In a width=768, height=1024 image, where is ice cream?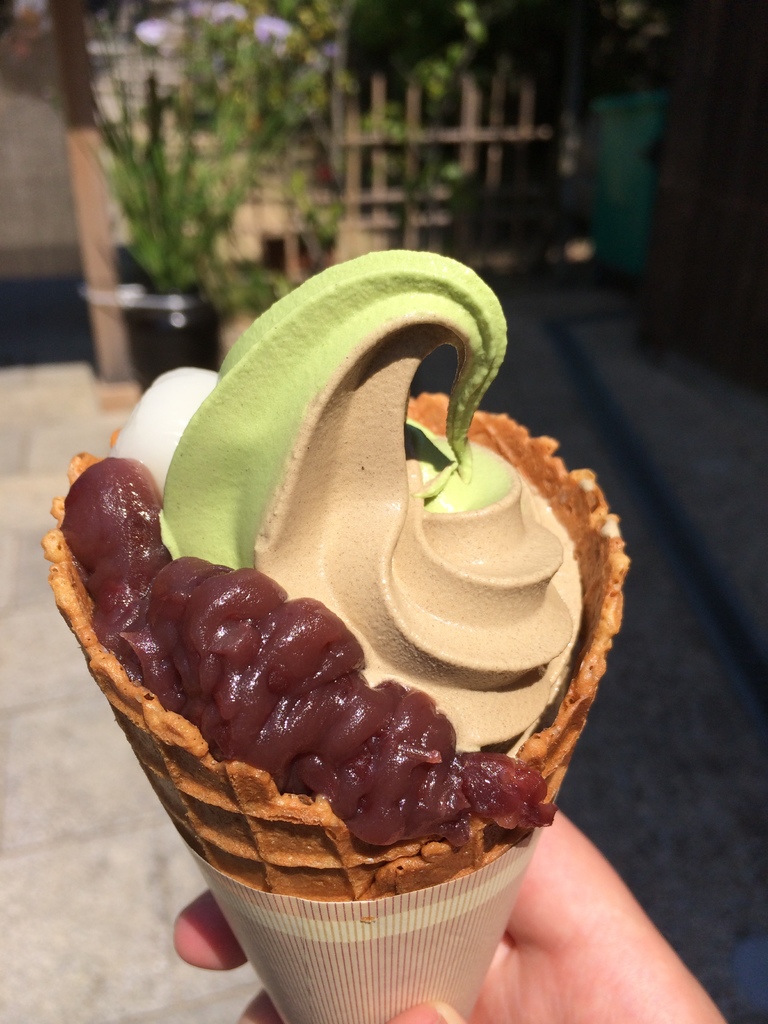
(77,256,650,1023).
